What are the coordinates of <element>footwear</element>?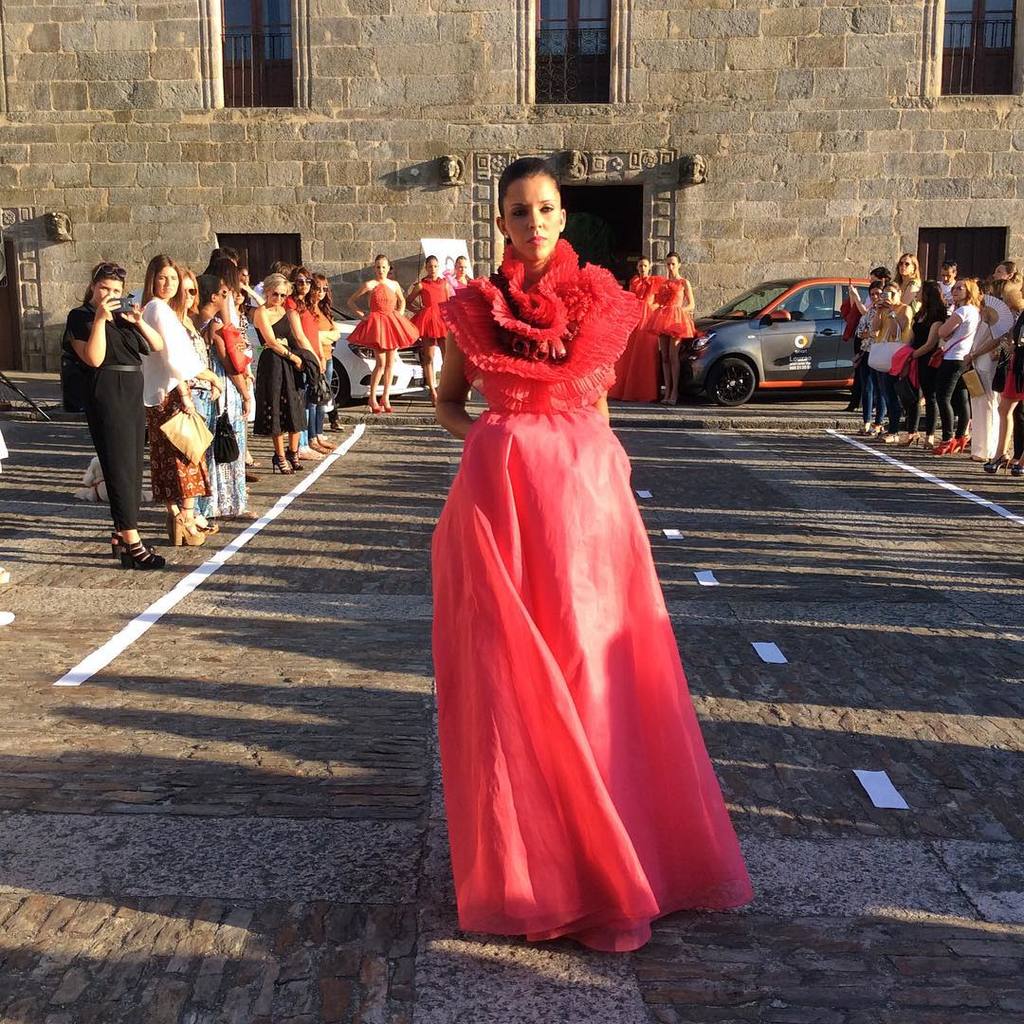
box=[302, 443, 313, 459].
